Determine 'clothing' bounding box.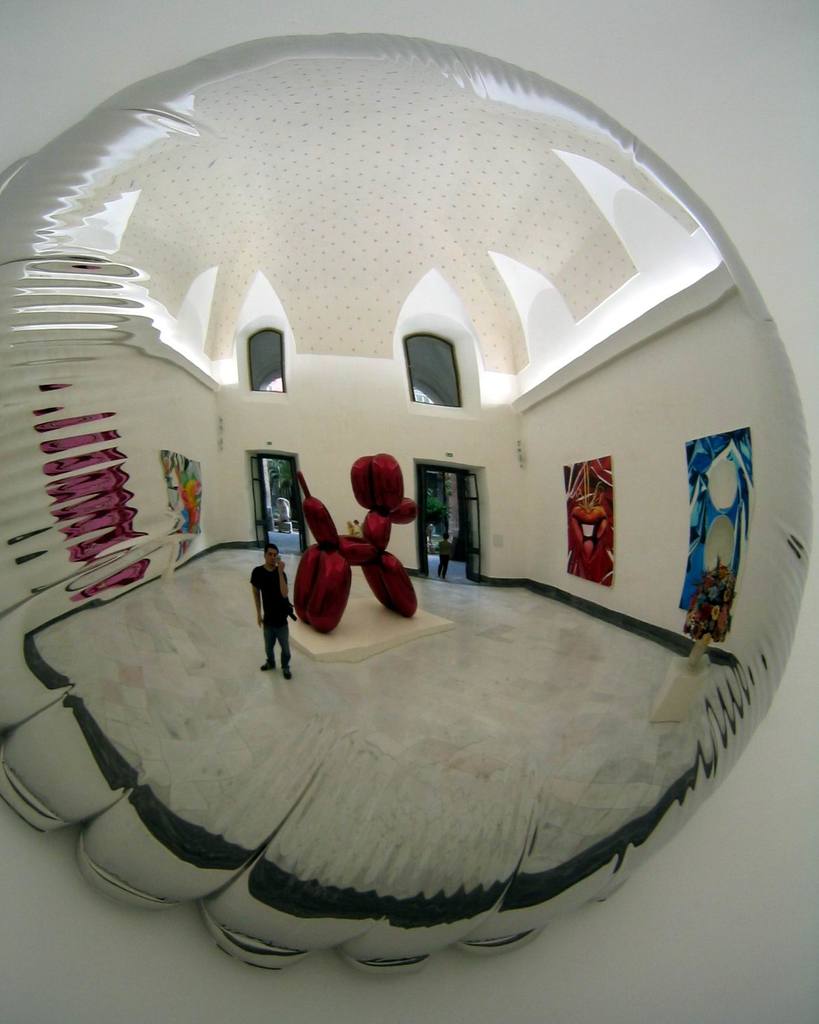
Determined: [253, 565, 288, 666].
